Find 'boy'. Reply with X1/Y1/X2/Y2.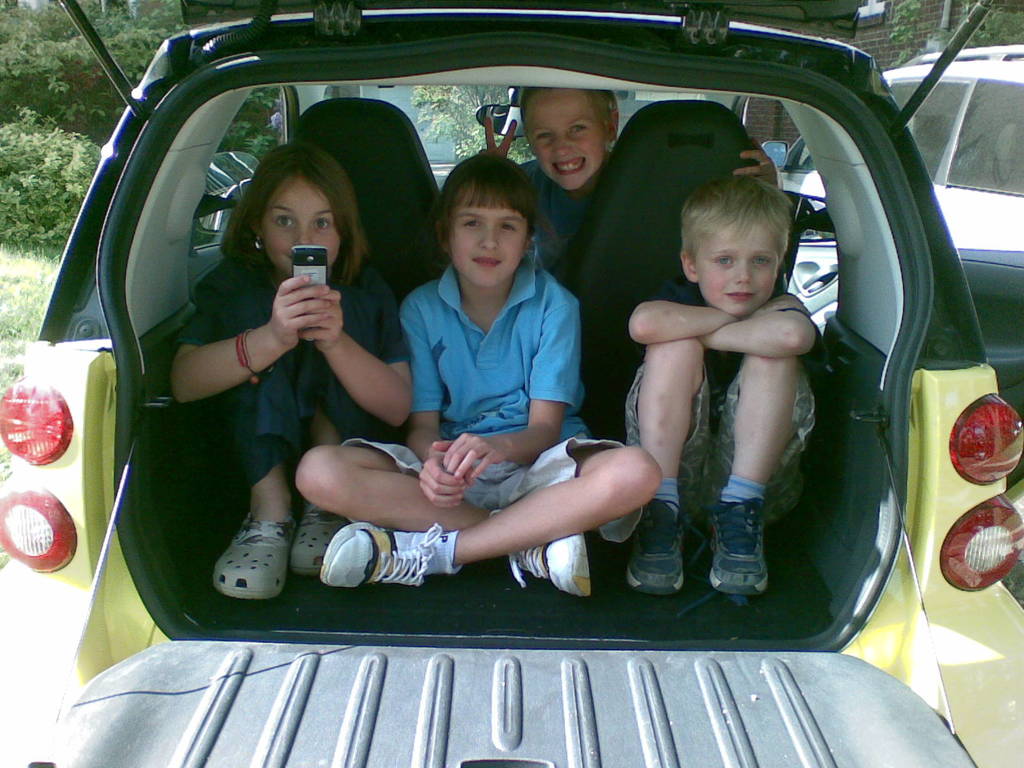
602/130/851/612.
